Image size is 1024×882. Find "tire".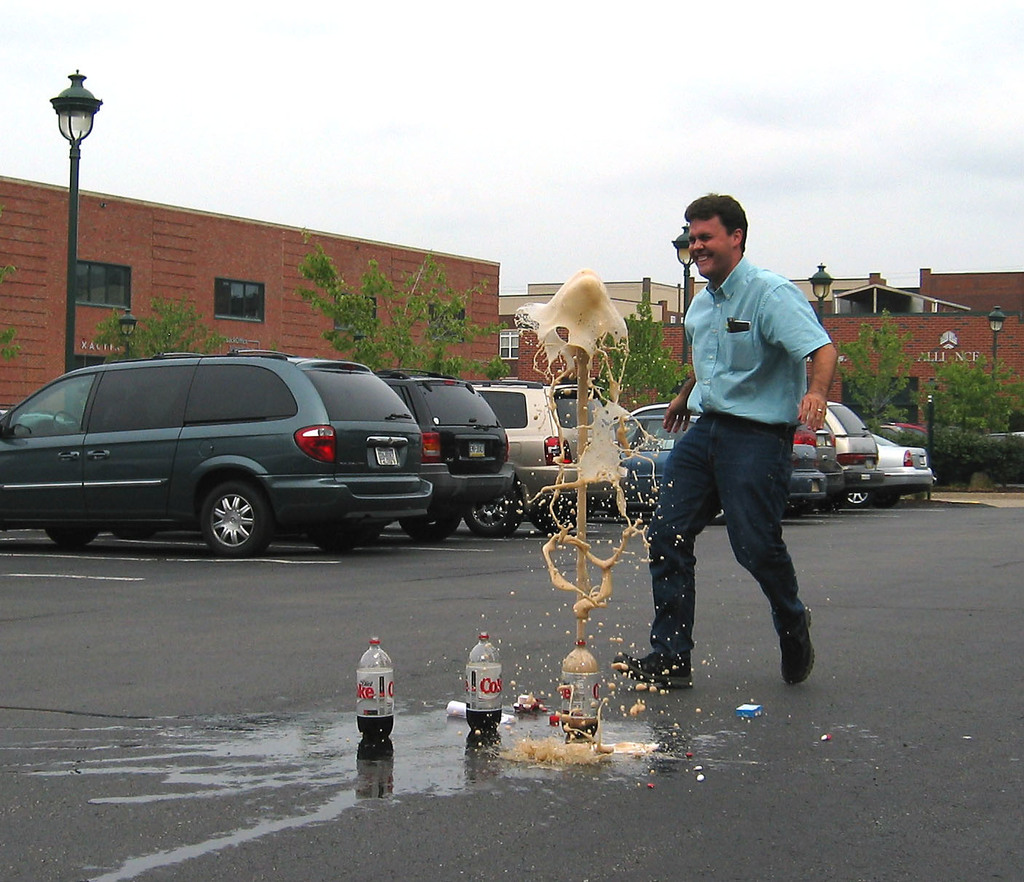
(left=44, top=528, right=103, bottom=548).
